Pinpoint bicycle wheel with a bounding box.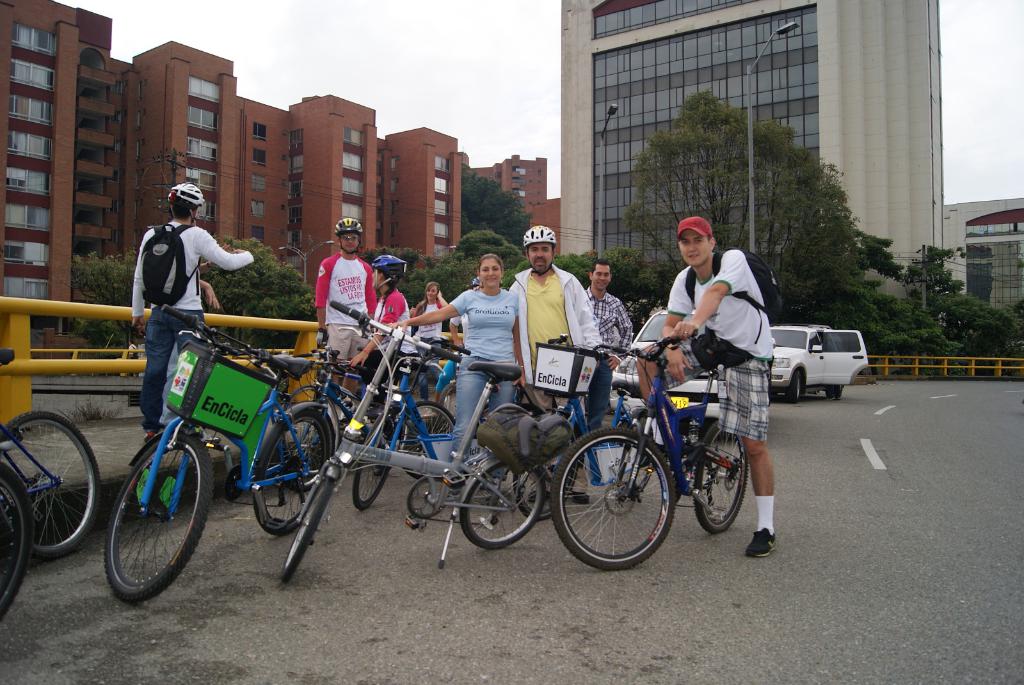
{"left": 463, "top": 455, "right": 552, "bottom": 555}.
